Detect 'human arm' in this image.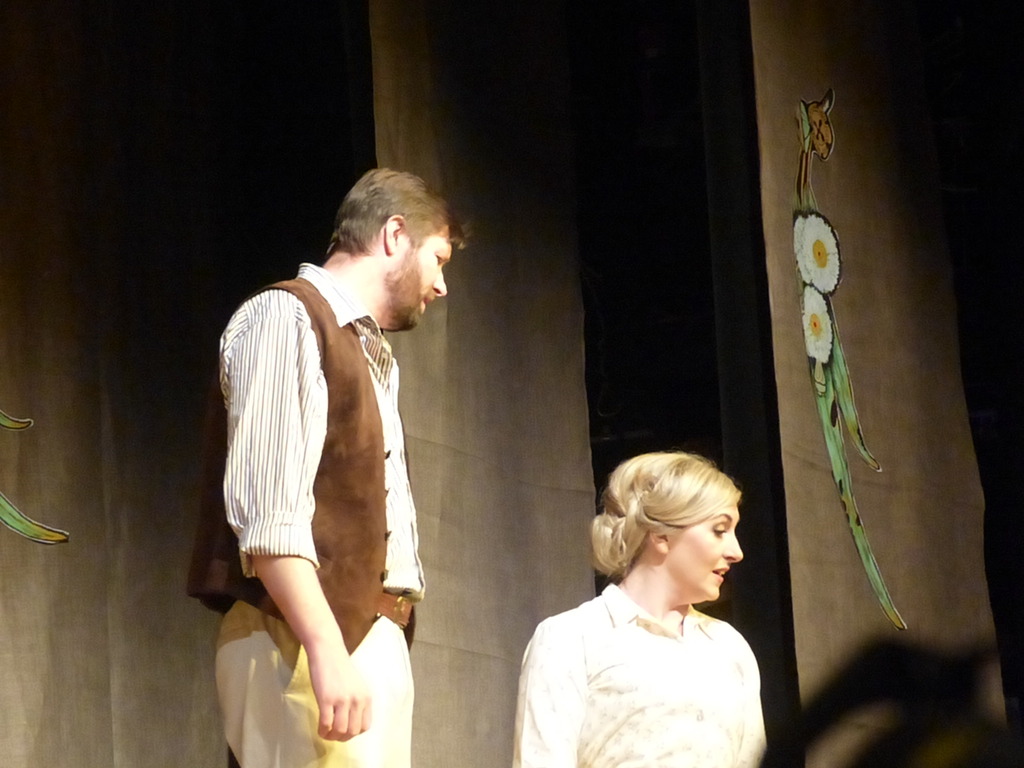
Detection: box(508, 619, 580, 767).
